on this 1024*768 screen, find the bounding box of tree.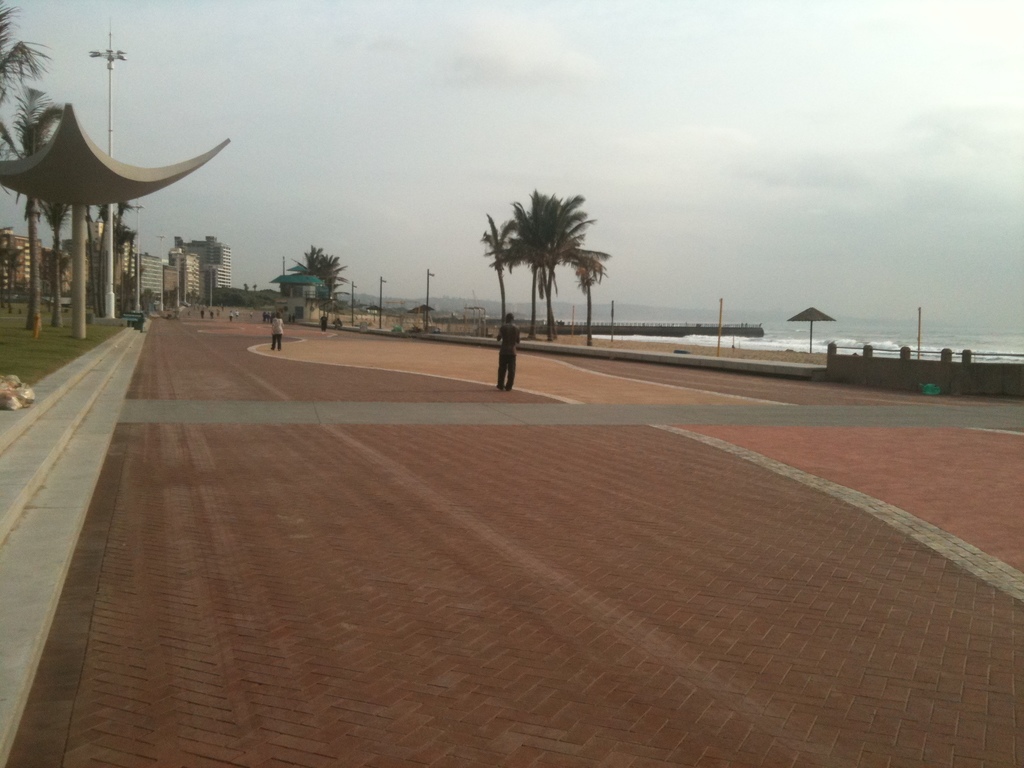
Bounding box: bbox=[0, 3, 72, 163].
